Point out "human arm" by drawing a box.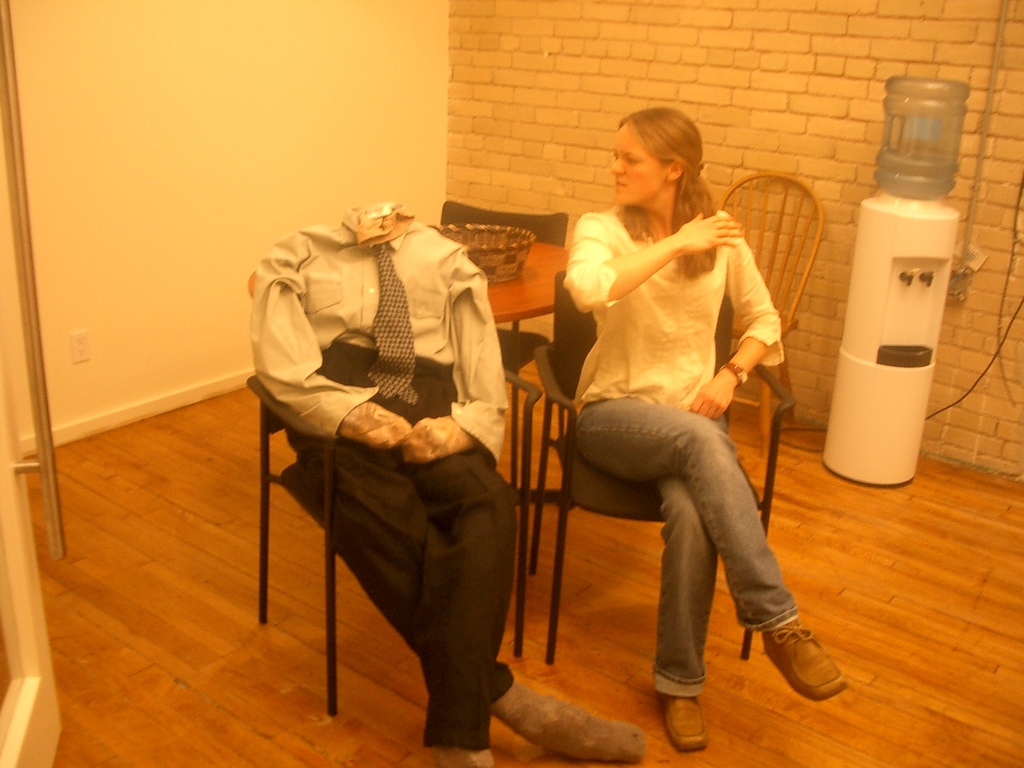
(x1=562, y1=215, x2=746, y2=316).
